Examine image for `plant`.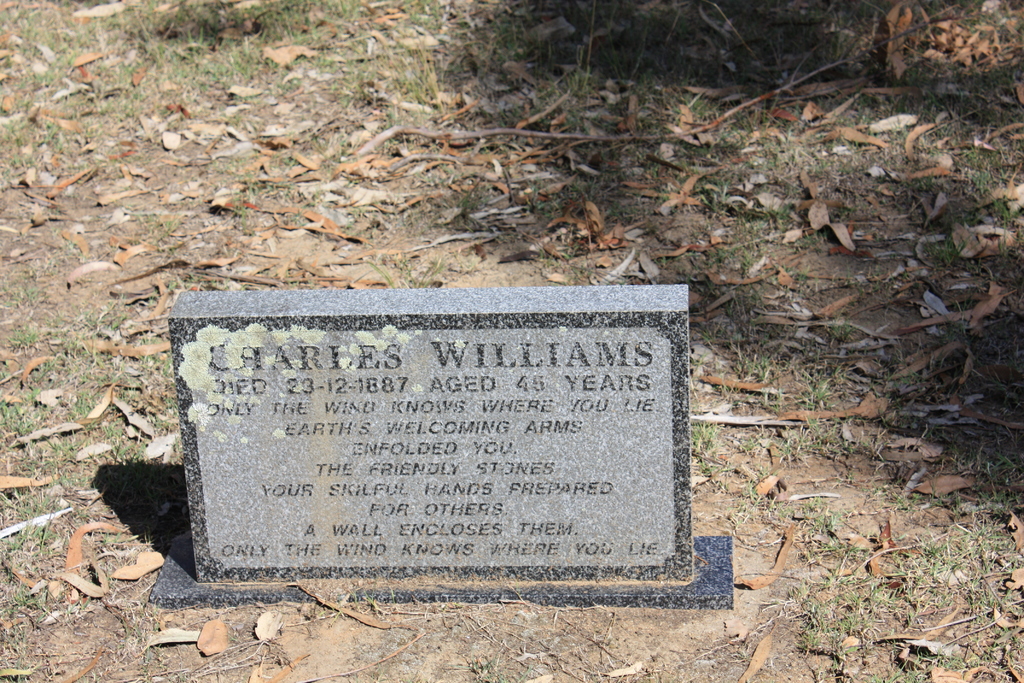
Examination result: select_region(444, 0, 596, 136).
